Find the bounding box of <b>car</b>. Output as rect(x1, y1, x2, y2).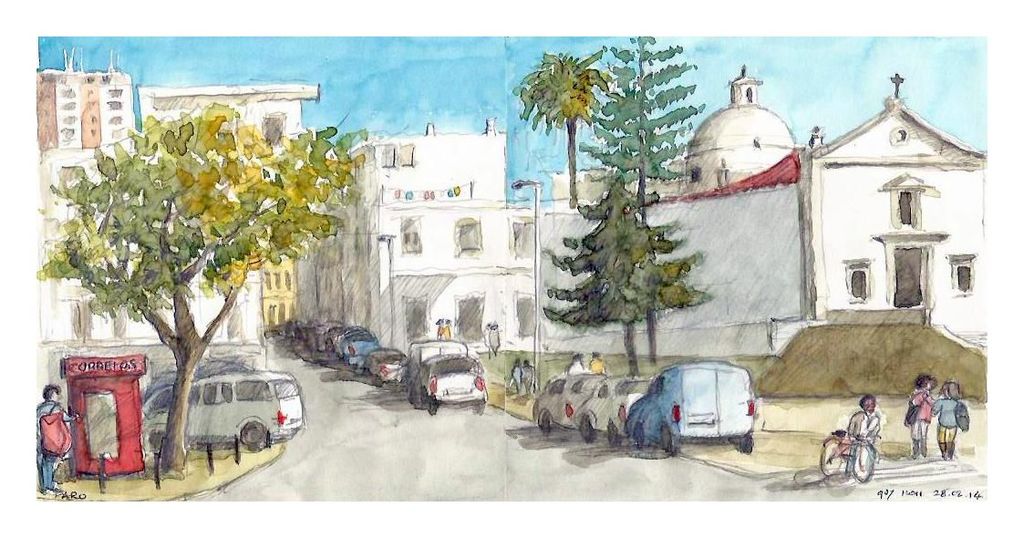
rect(361, 348, 402, 384).
